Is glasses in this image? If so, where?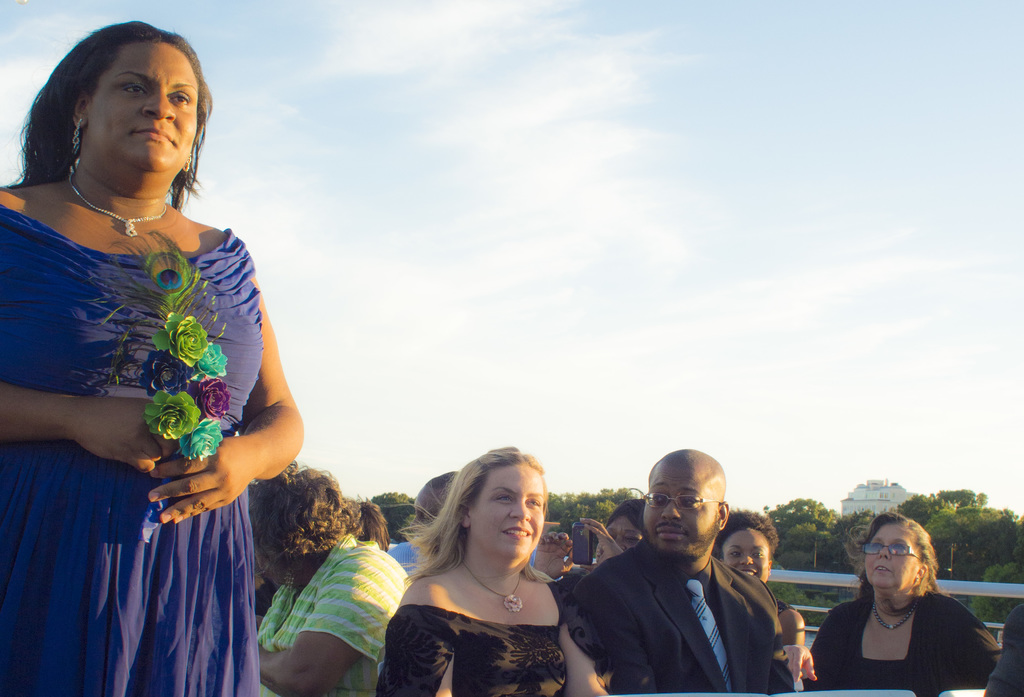
Yes, at (861, 536, 927, 564).
